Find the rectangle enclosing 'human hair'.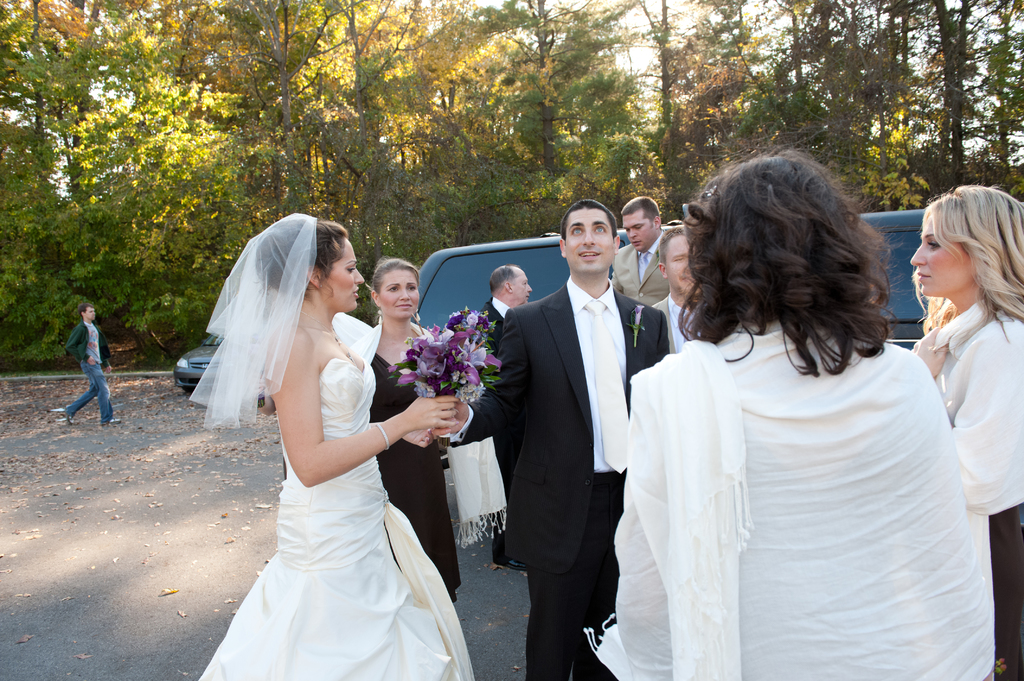
<bbox>80, 301, 93, 316</bbox>.
